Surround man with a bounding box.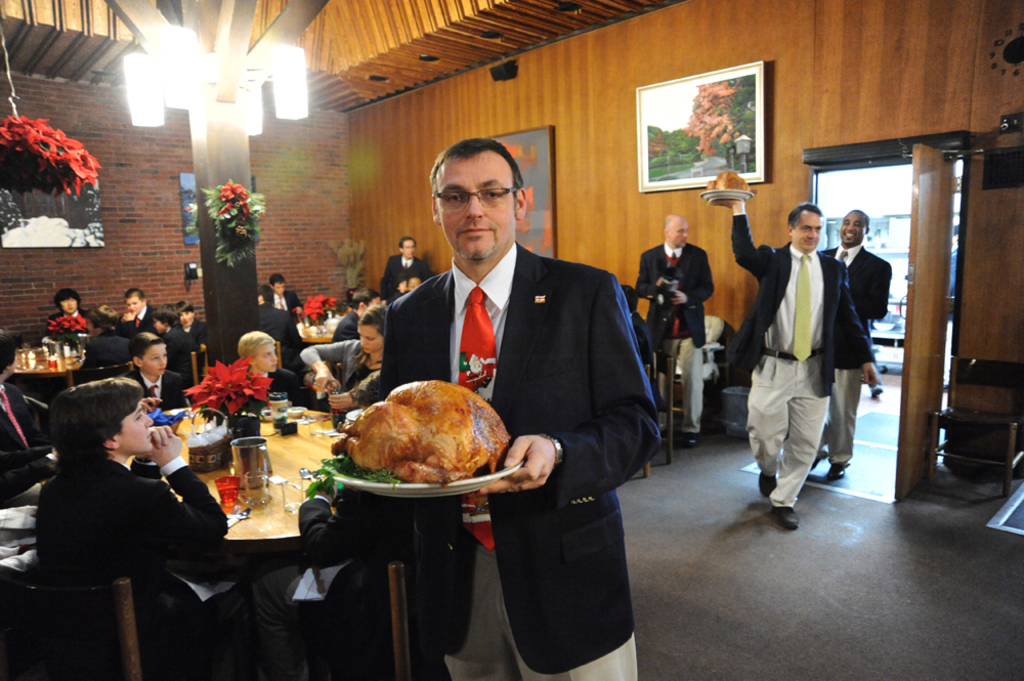
box=[383, 239, 437, 302].
